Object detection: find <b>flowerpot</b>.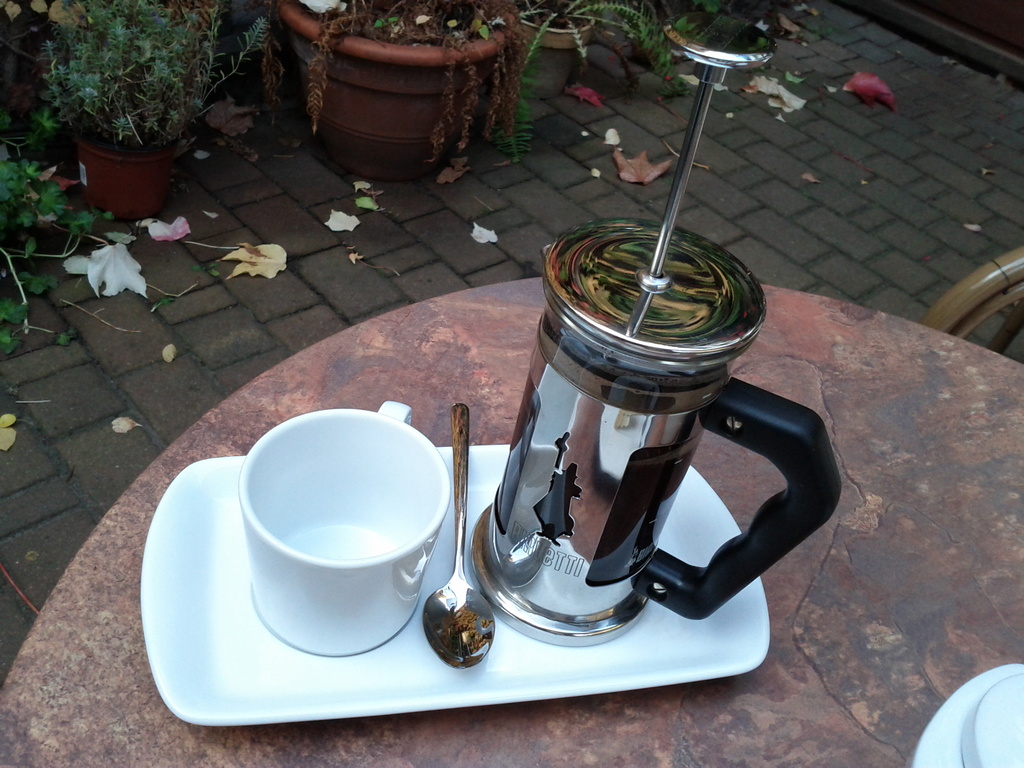
(x1=282, y1=0, x2=520, y2=188).
